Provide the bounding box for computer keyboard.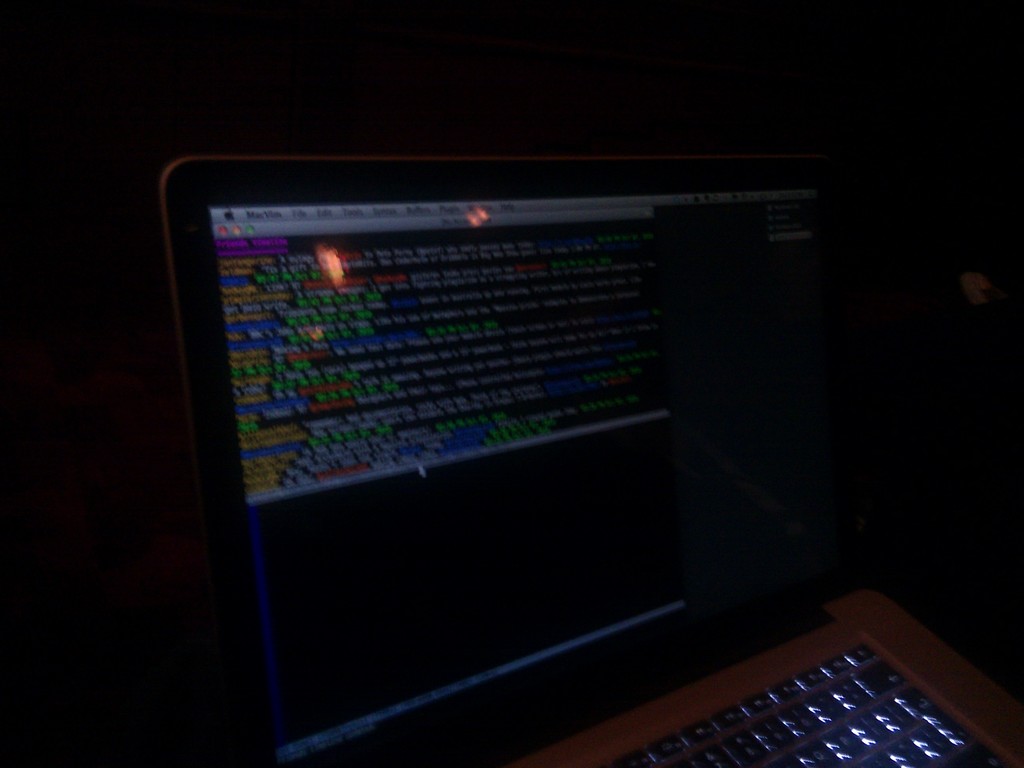
select_region(588, 460, 1012, 767).
